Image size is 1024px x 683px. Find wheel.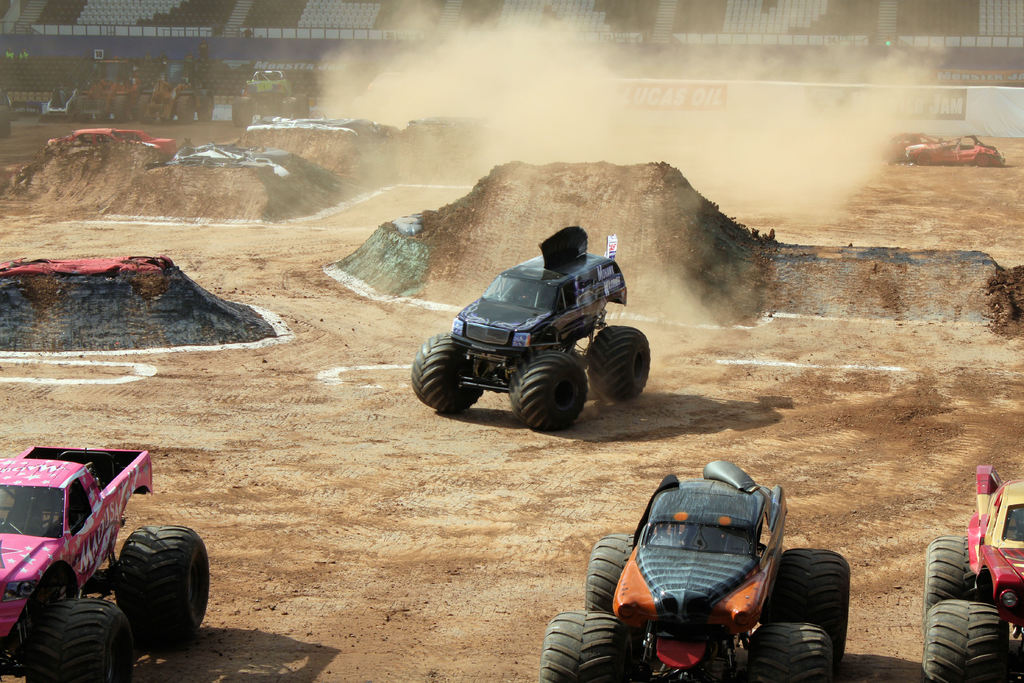
925 537 995 630.
